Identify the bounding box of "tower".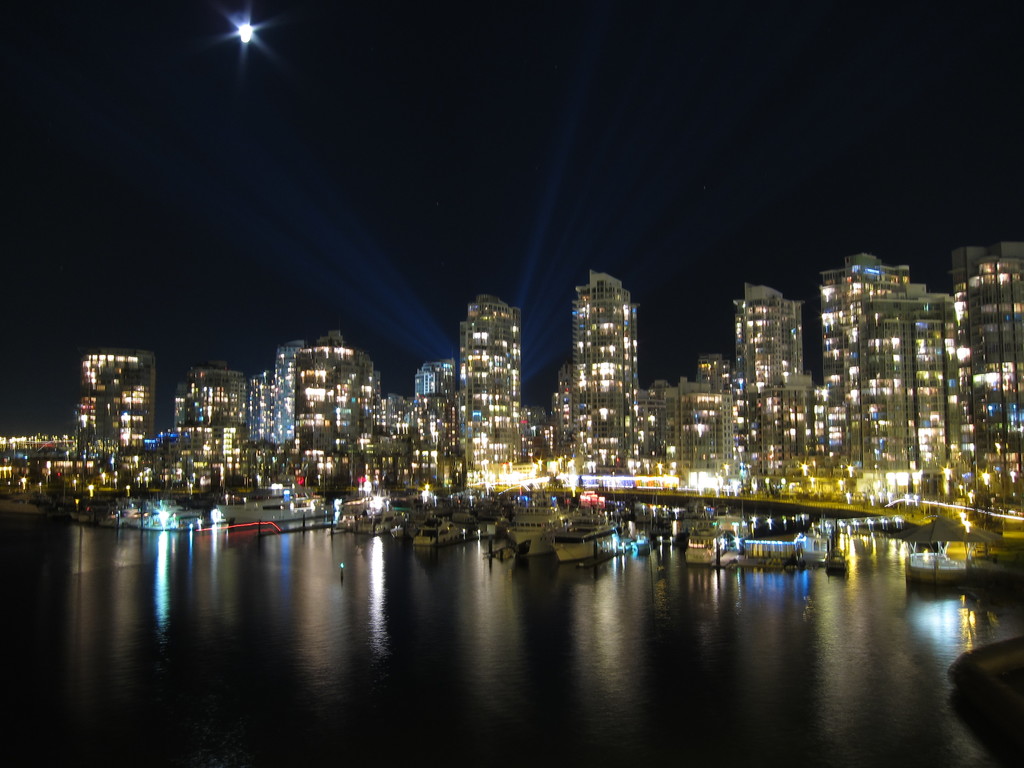
pyautogui.locateOnScreen(949, 246, 1023, 500).
